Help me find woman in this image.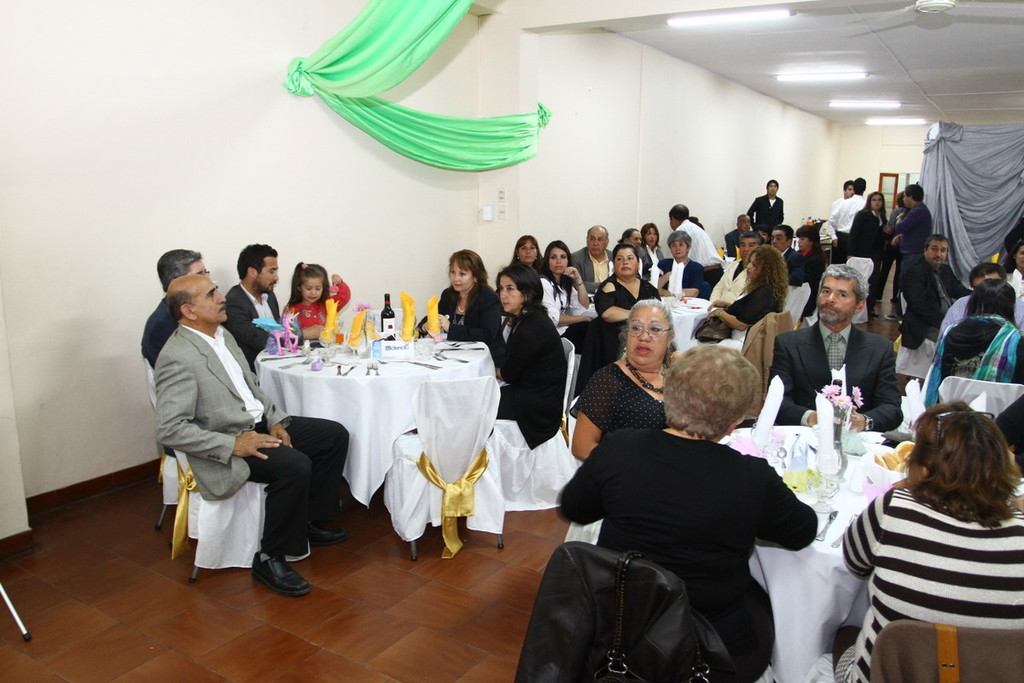
Found it: {"x1": 839, "y1": 187, "x2": 893, "y2": 313}.
